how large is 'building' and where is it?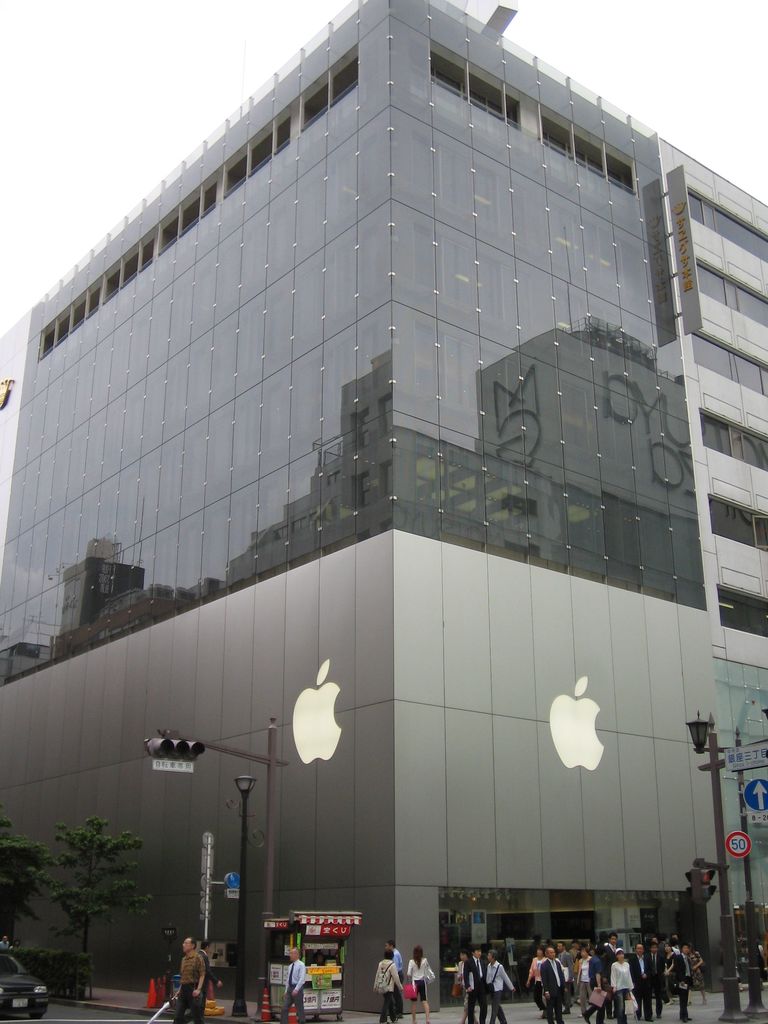
Bounding box: pyautogui.locateOnScreen(0, 0, 764, 978).
